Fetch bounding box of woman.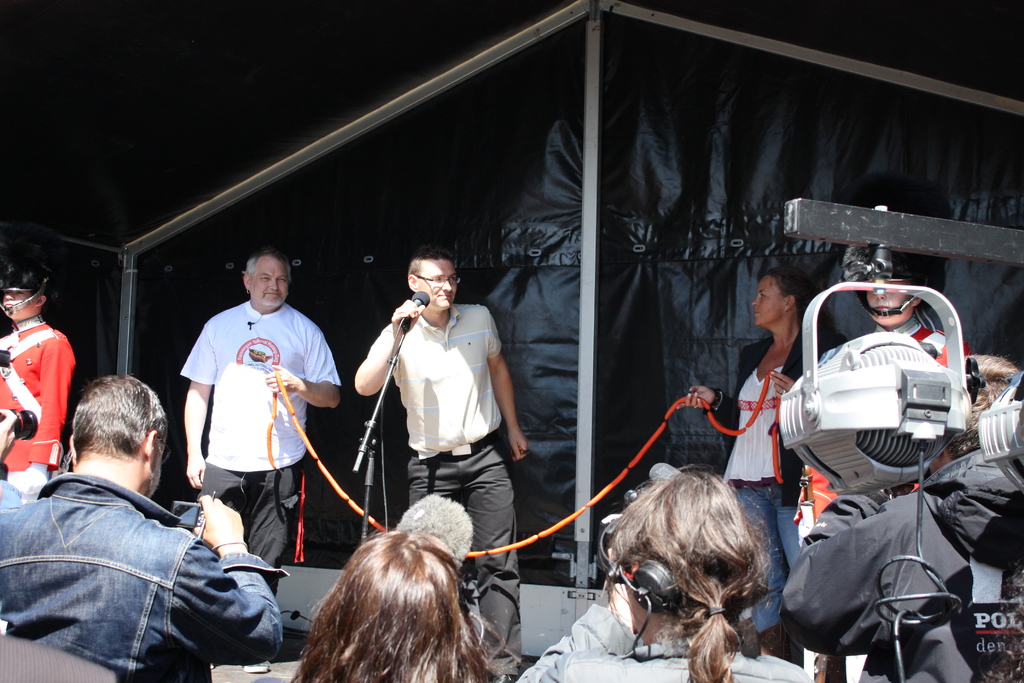
Bbox: x1=292, y1=534, x2=509, y2=682.
